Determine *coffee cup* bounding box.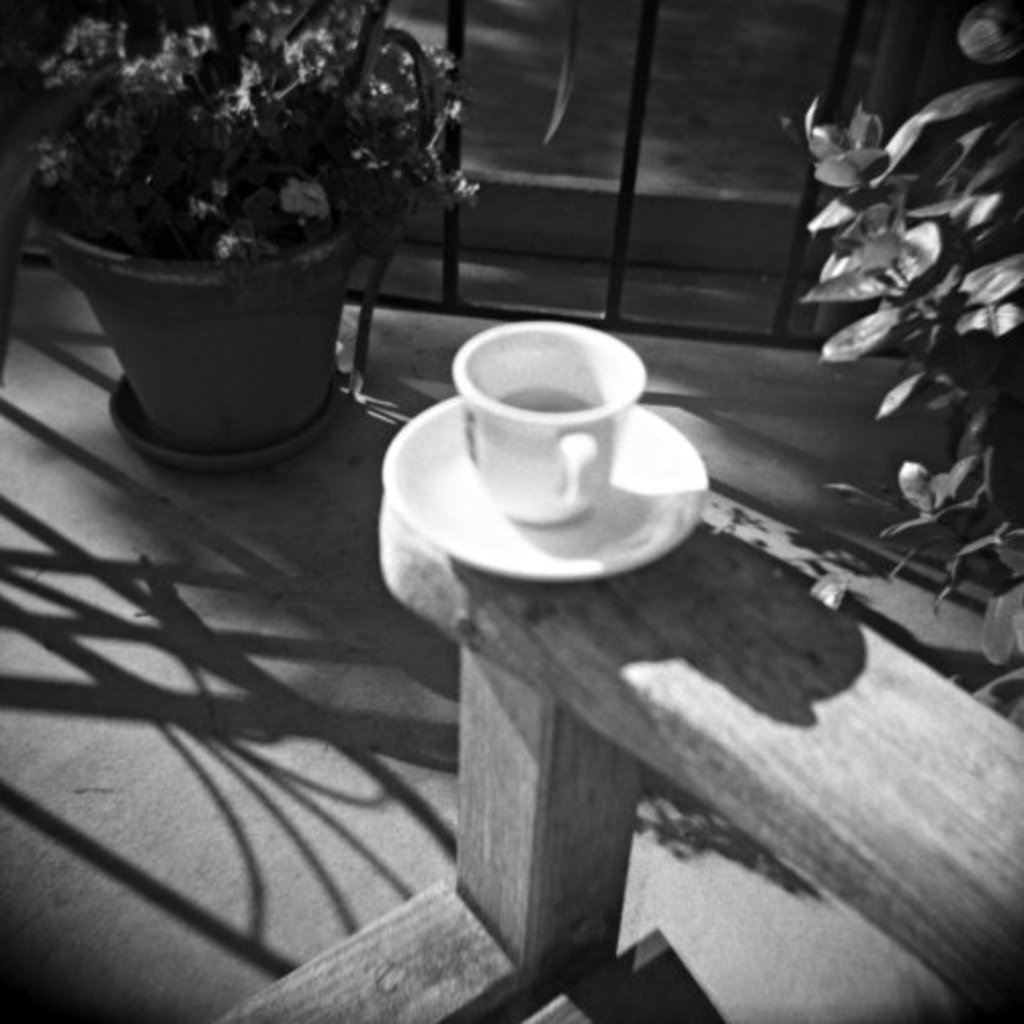
Determined: Rect(449, 319, 643, 526).
